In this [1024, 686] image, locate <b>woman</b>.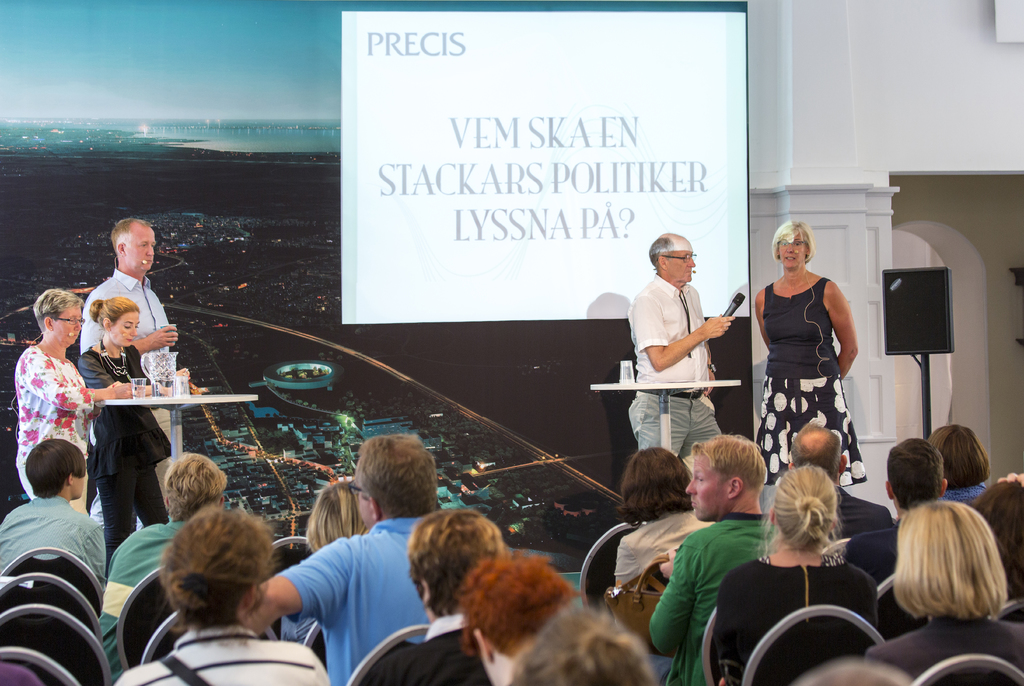
Bounding box: left=757, top=224, right=865, bottom=492.
